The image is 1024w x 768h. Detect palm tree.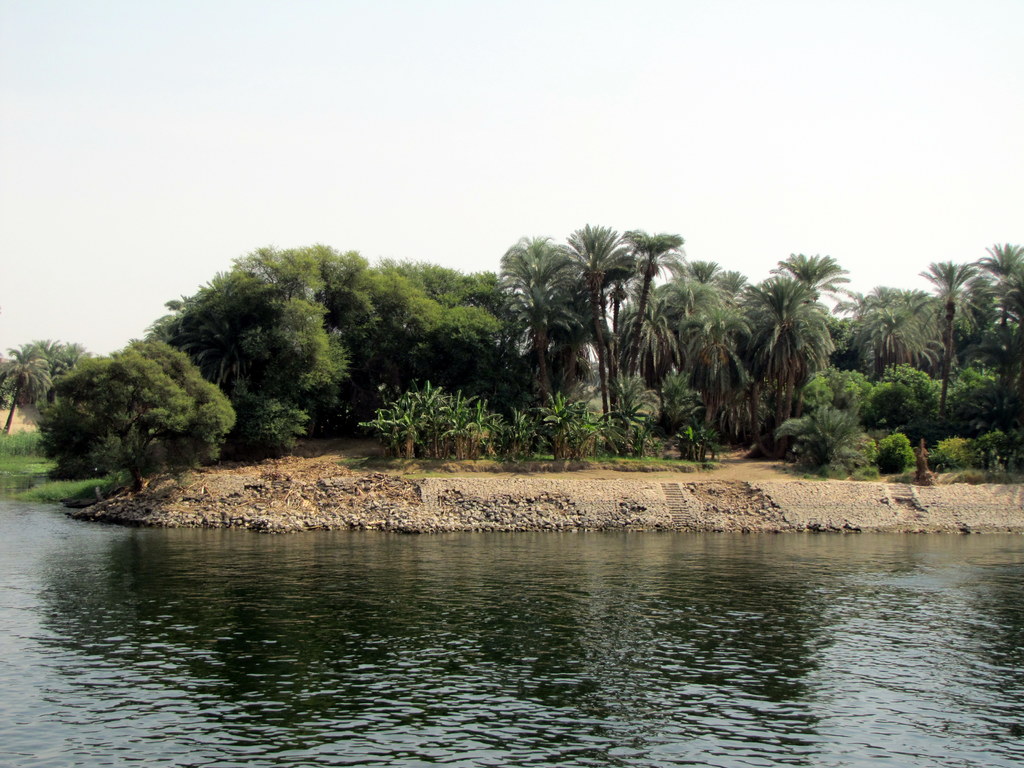
Detection: Rect(711, 270, 777, 406).
